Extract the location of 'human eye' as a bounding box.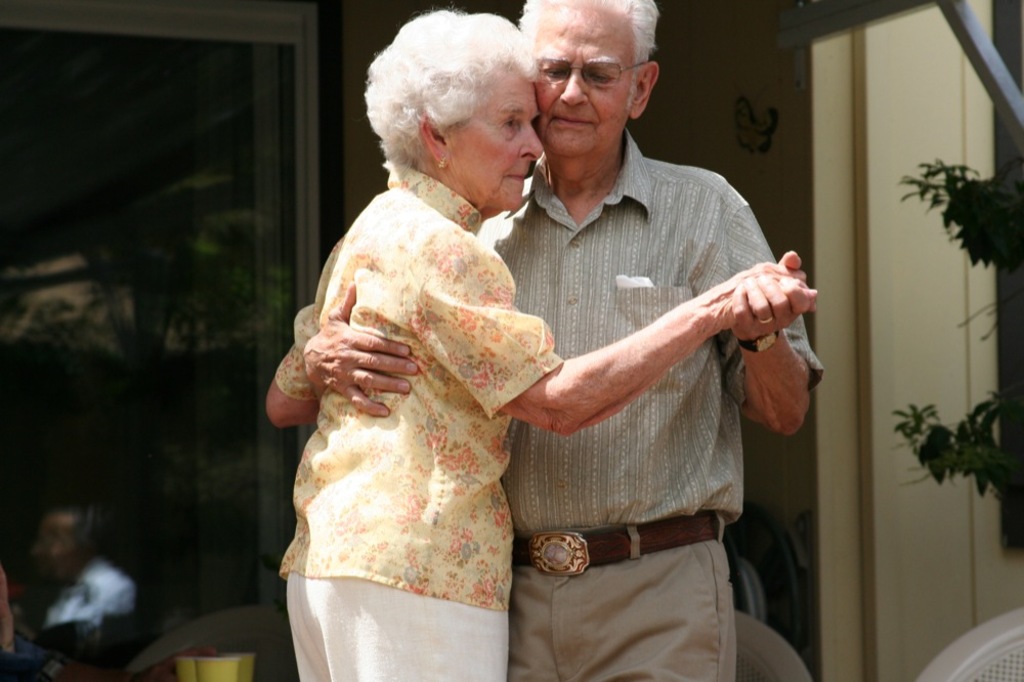
box=[503, 111, 521, 130].
